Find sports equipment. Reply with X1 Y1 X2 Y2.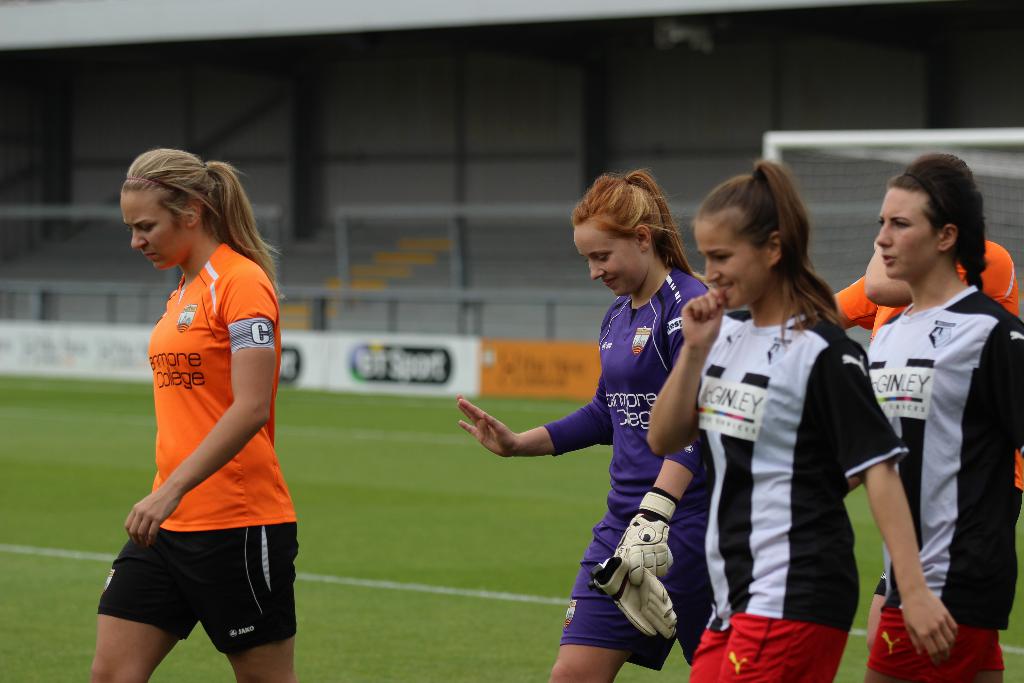
760 125 1023 327.
